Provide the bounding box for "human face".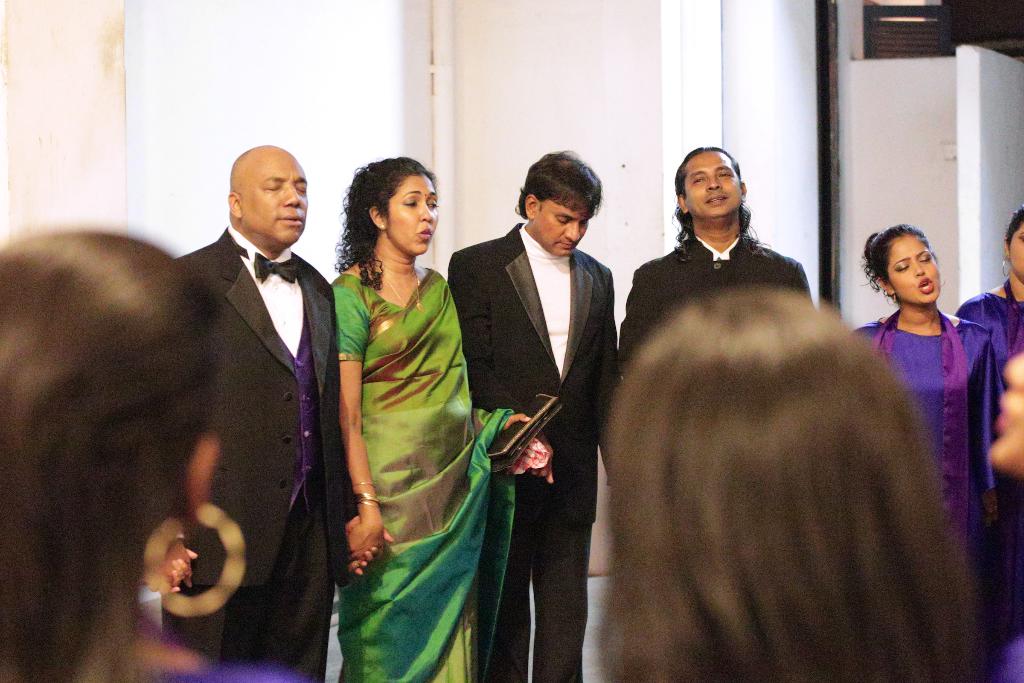
<box>887,233,942,305</box>.
